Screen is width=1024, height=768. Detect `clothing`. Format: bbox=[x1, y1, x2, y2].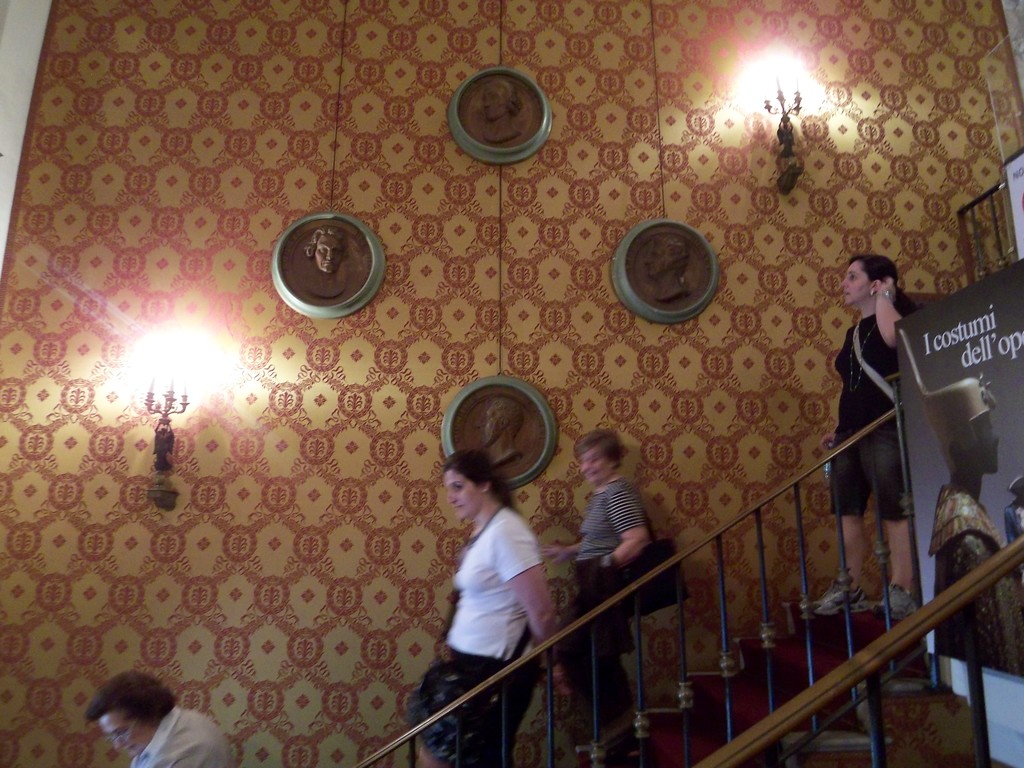
bbox=[911, 477, 1023, 659].
